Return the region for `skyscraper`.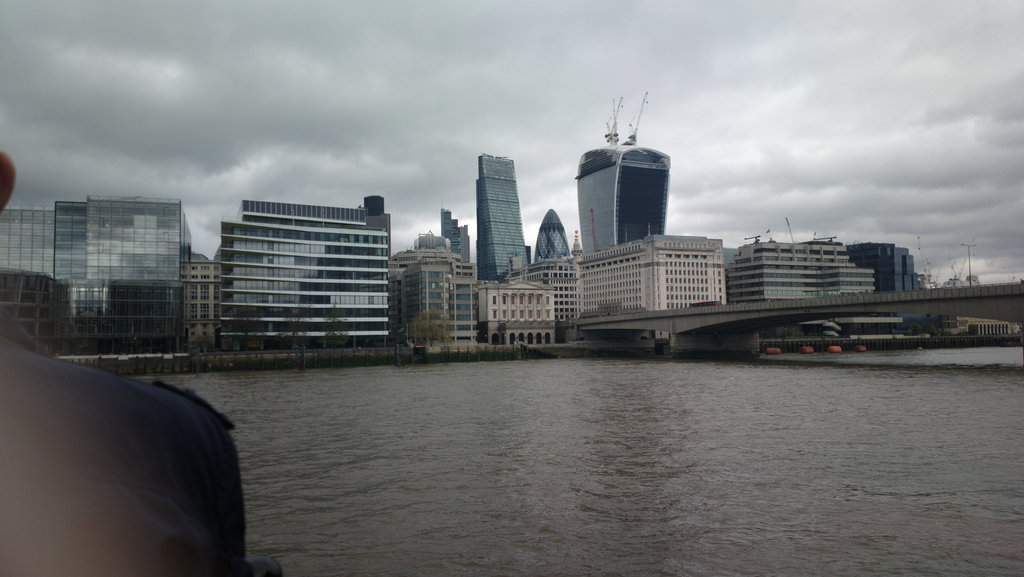
rect(477, 153, 531, 282).
